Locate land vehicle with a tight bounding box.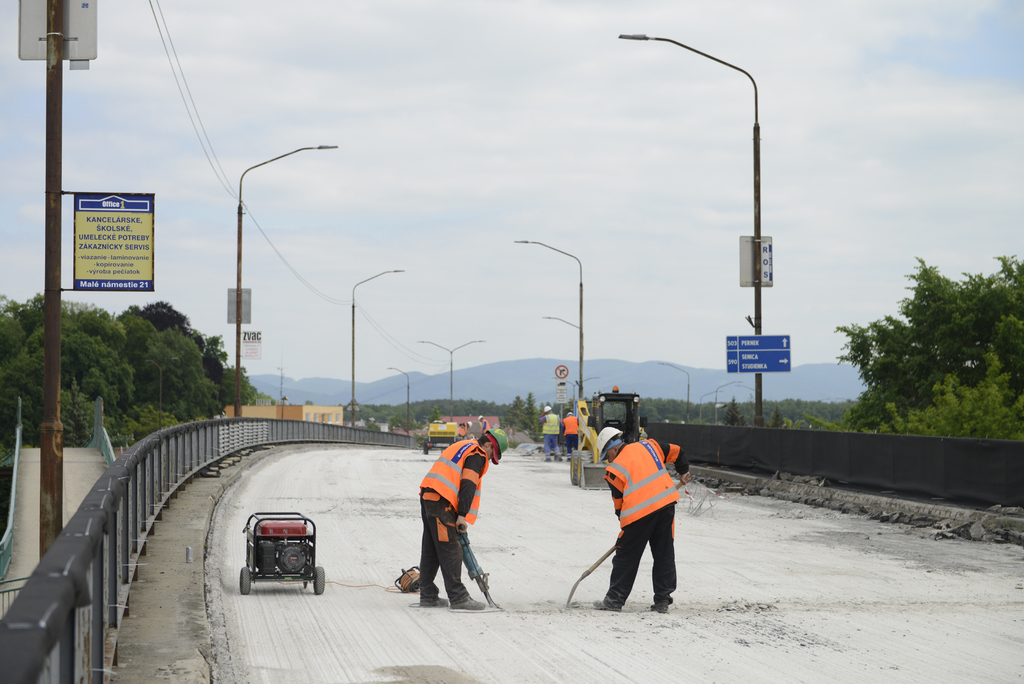
locate(421, 419, 471, 453).
